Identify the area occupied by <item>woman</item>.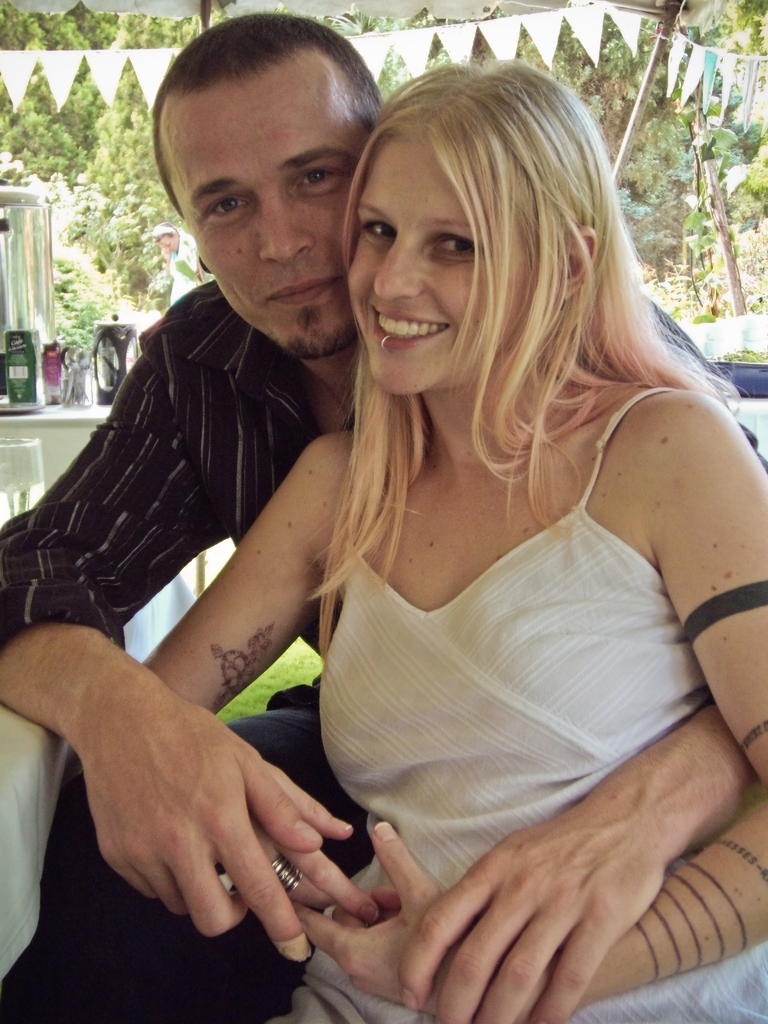
Area: left=118, top=51, right=749, bottom=1023.
